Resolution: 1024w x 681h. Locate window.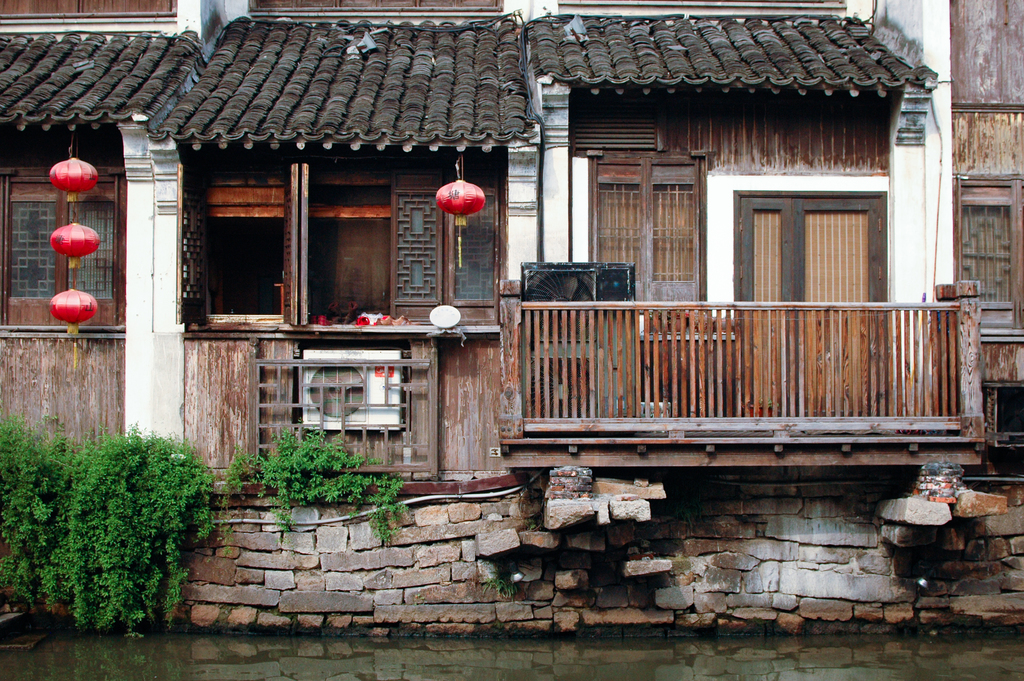
953:178:1023:342.
